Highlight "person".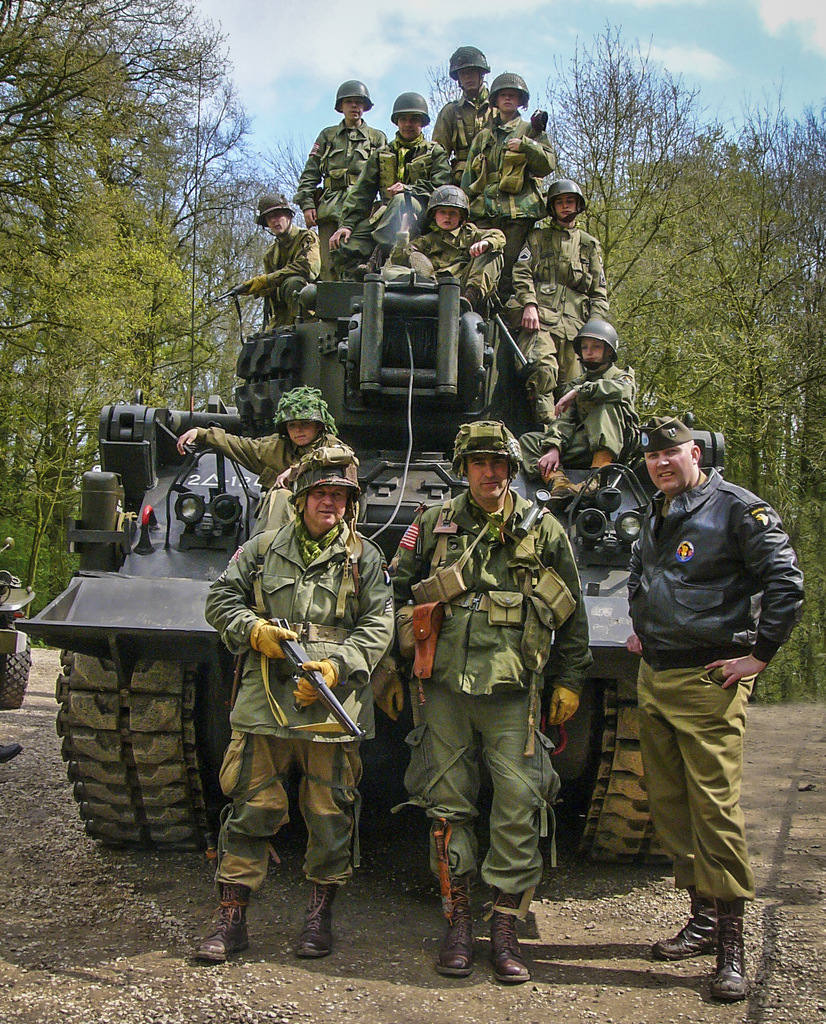
Highlighted region: pyautogui.locateOnScreen(329, 90, 459, 285).
